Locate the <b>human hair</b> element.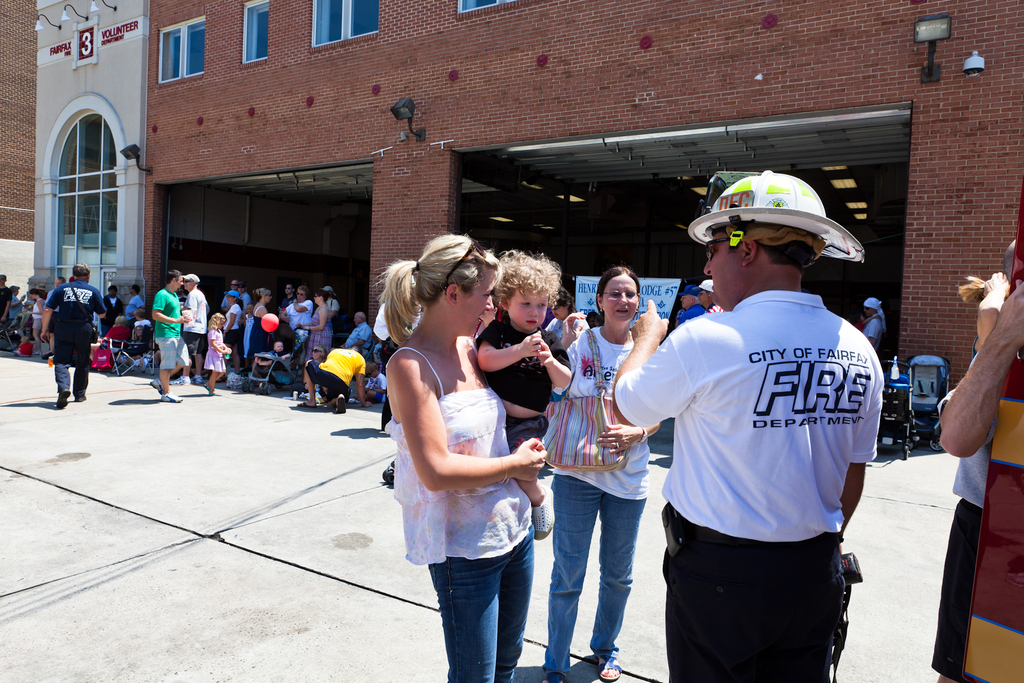
Element bbox: l=108, t=286, r=118, b=292.
